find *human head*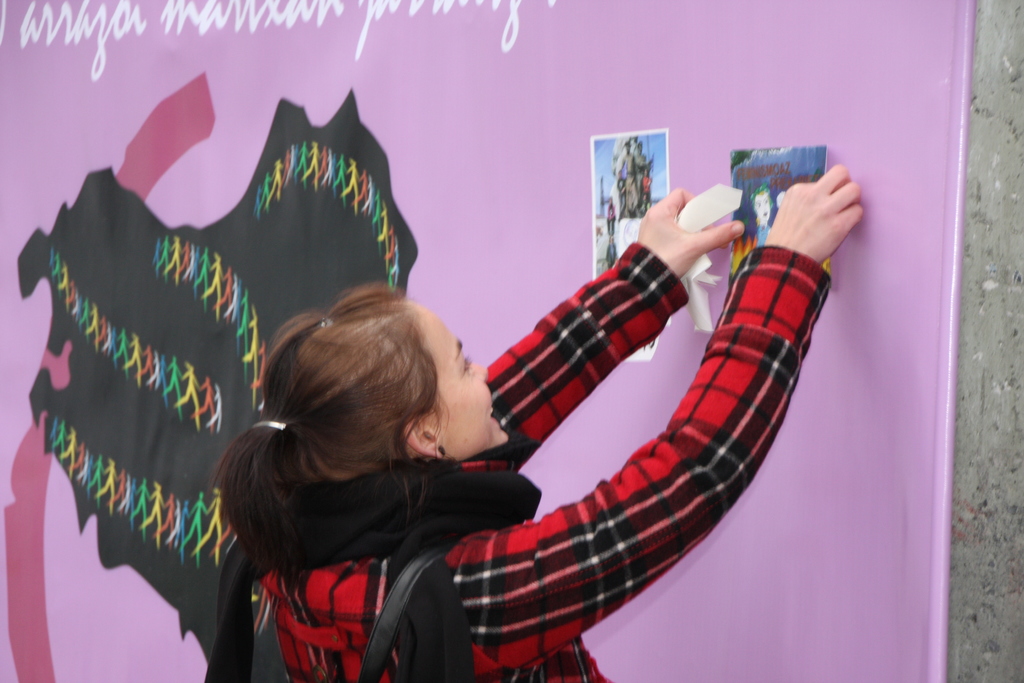
Rect(262, 289, 474, 506)
